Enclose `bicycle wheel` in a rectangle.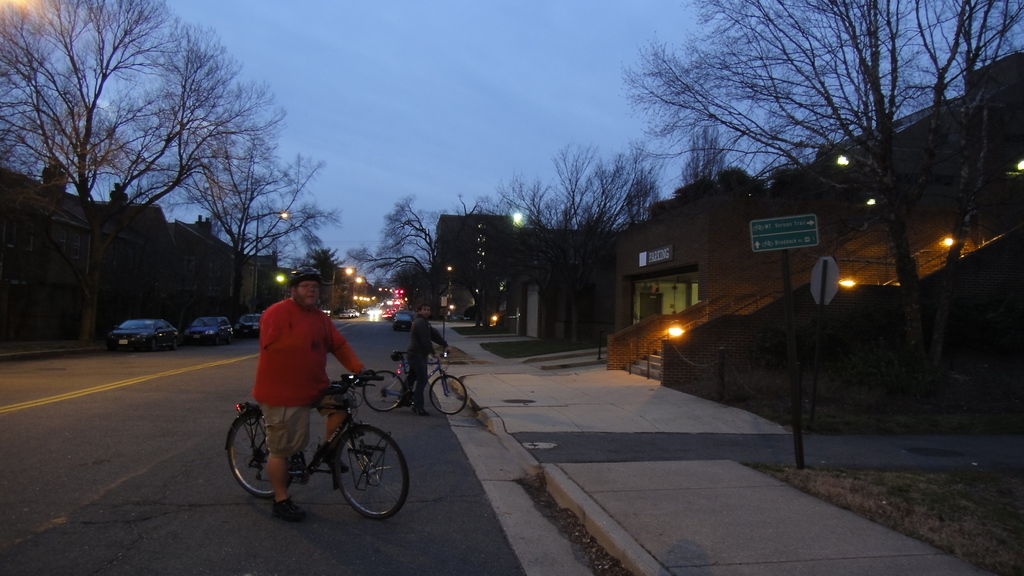
362,372,417,414.
